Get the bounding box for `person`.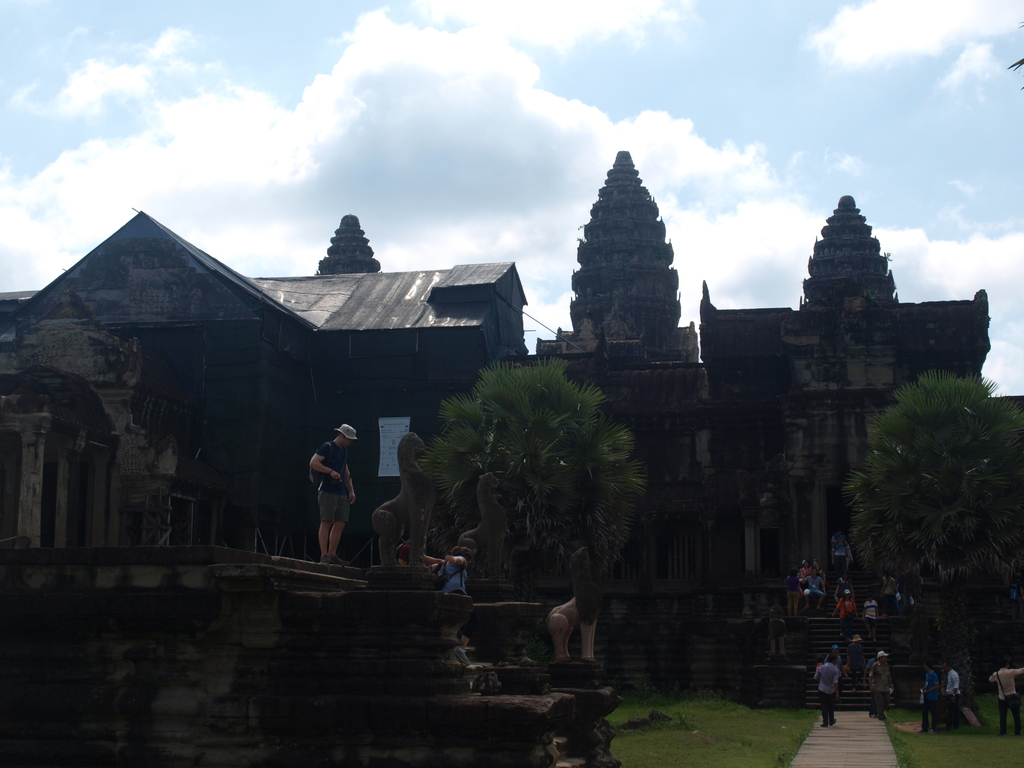
918:662:938:732.
